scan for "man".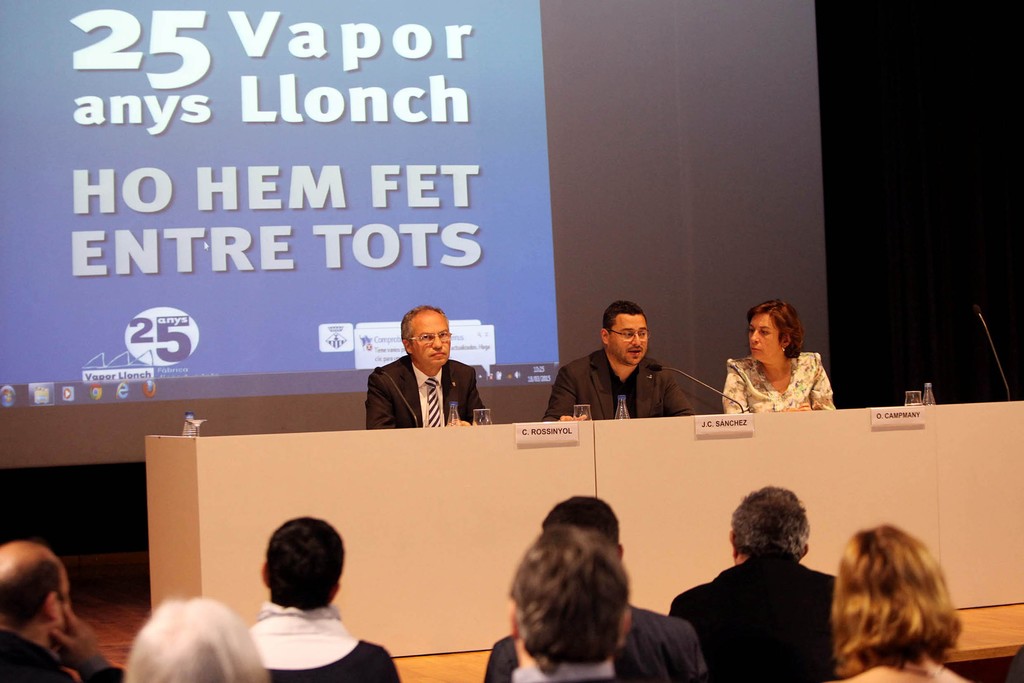
Scan result: select_region(669, 485, 833, 682).
